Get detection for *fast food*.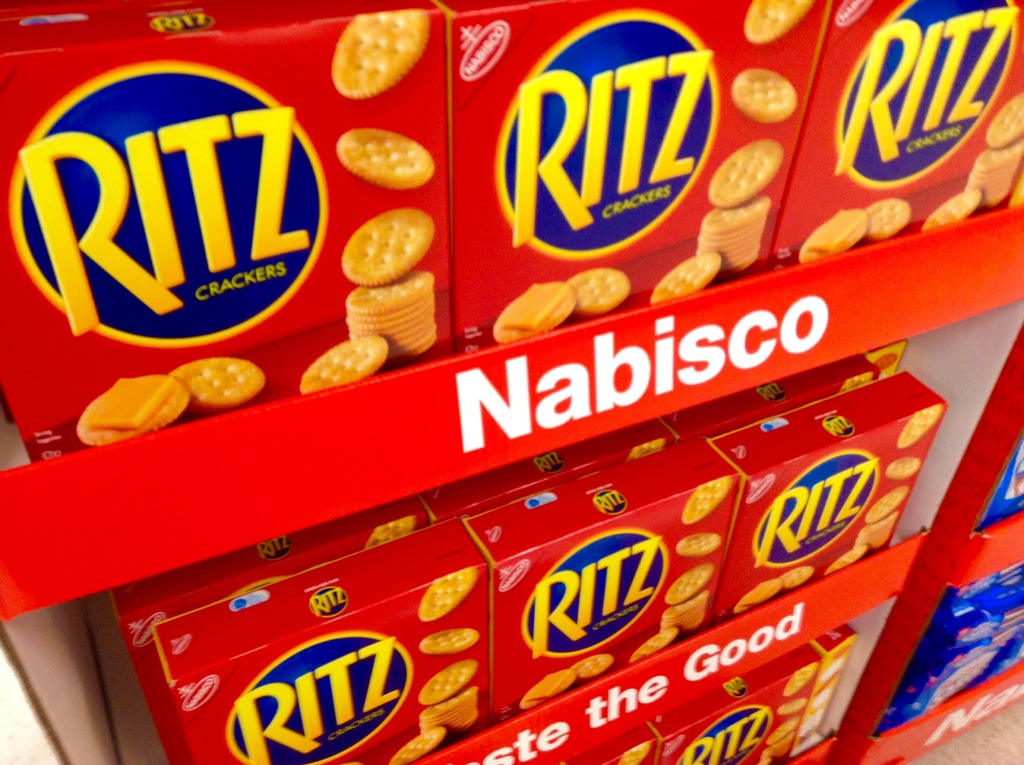
Detection: [387,723,449,764].
